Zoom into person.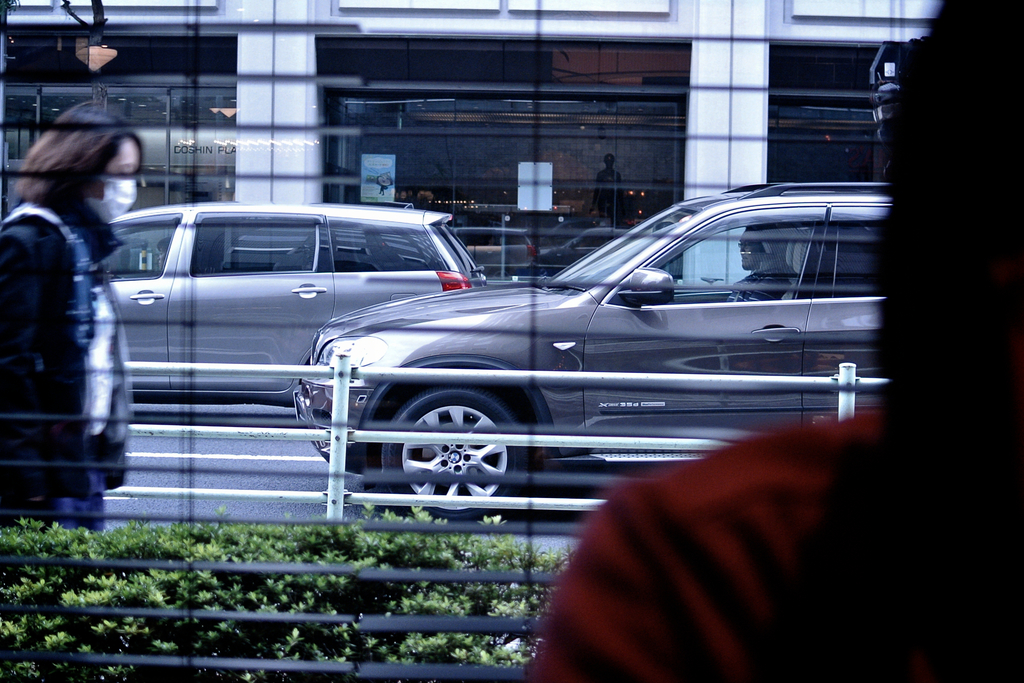
Zoom target: <box>732,223,790,310</box>.
